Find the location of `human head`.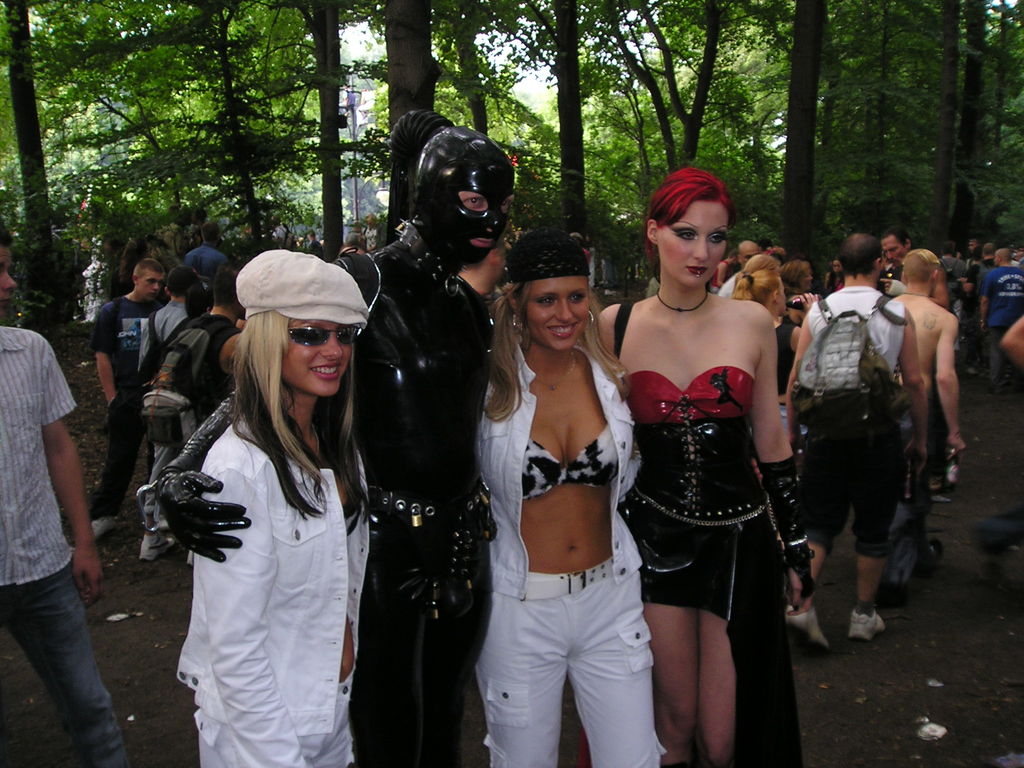
Location: <box>993,246,1012,263</box>.
